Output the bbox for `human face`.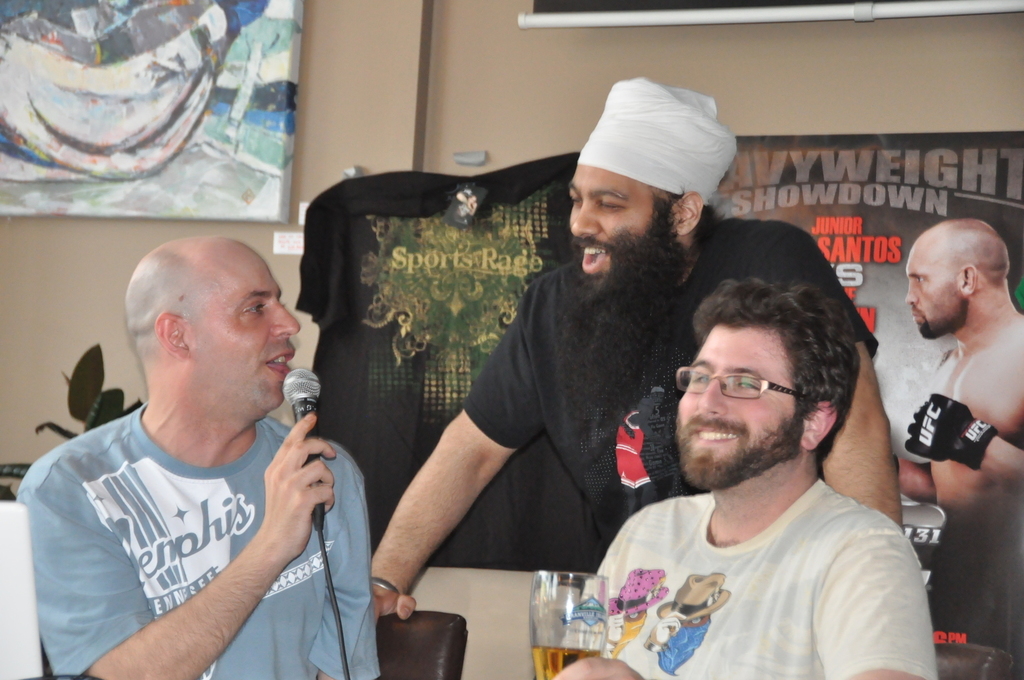
[x1=569, y1=161, x2=647, y2=271].
